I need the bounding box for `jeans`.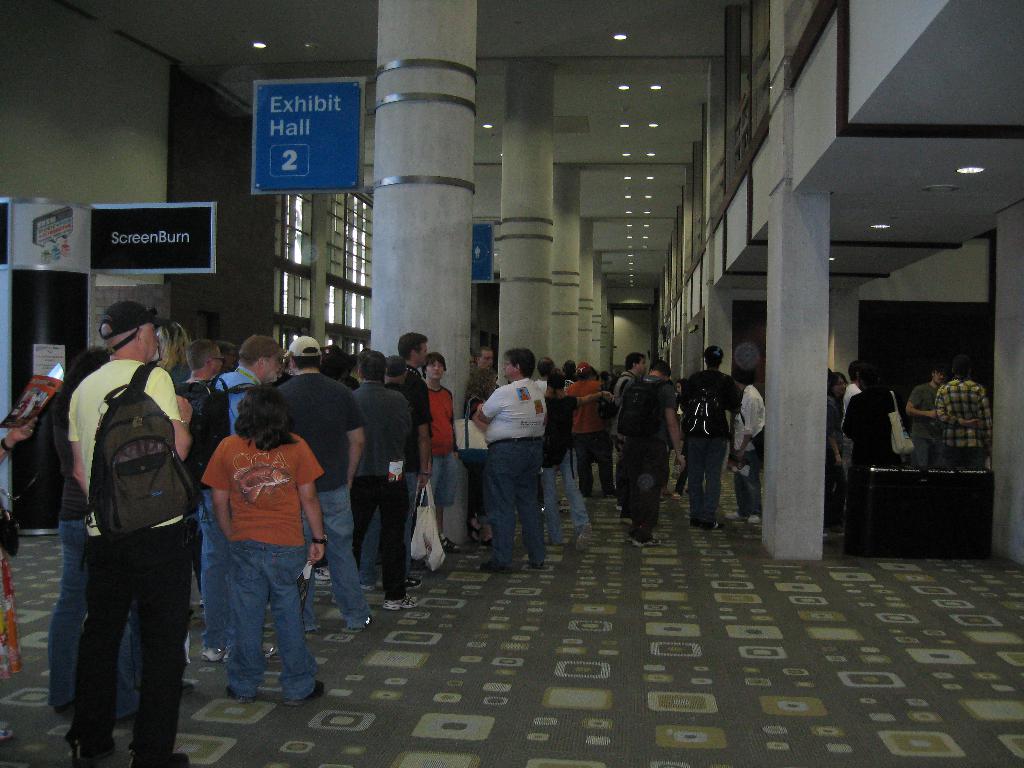
Here it is: crop(685, 439, 717, 529).
